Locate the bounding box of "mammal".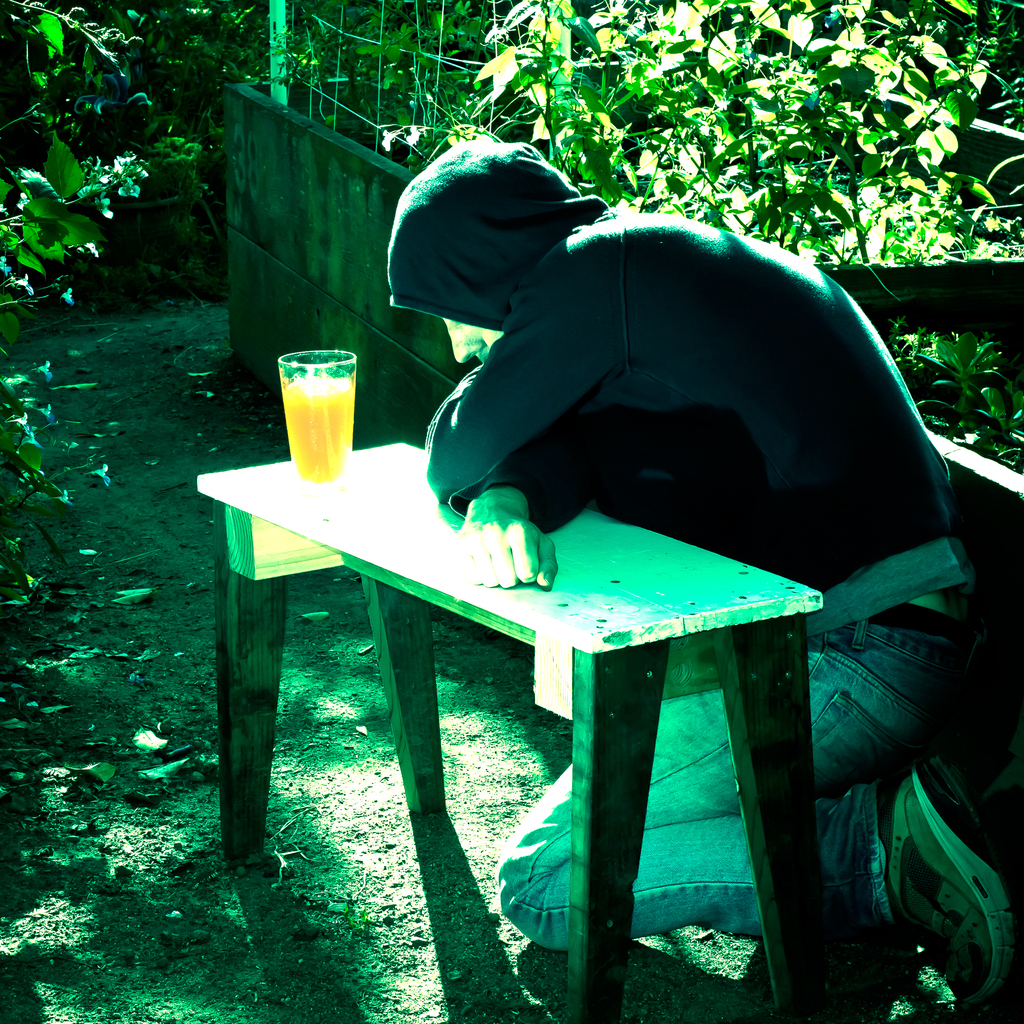
Bounding box: <bbox>373, 155, 965, 733</bbox>.
